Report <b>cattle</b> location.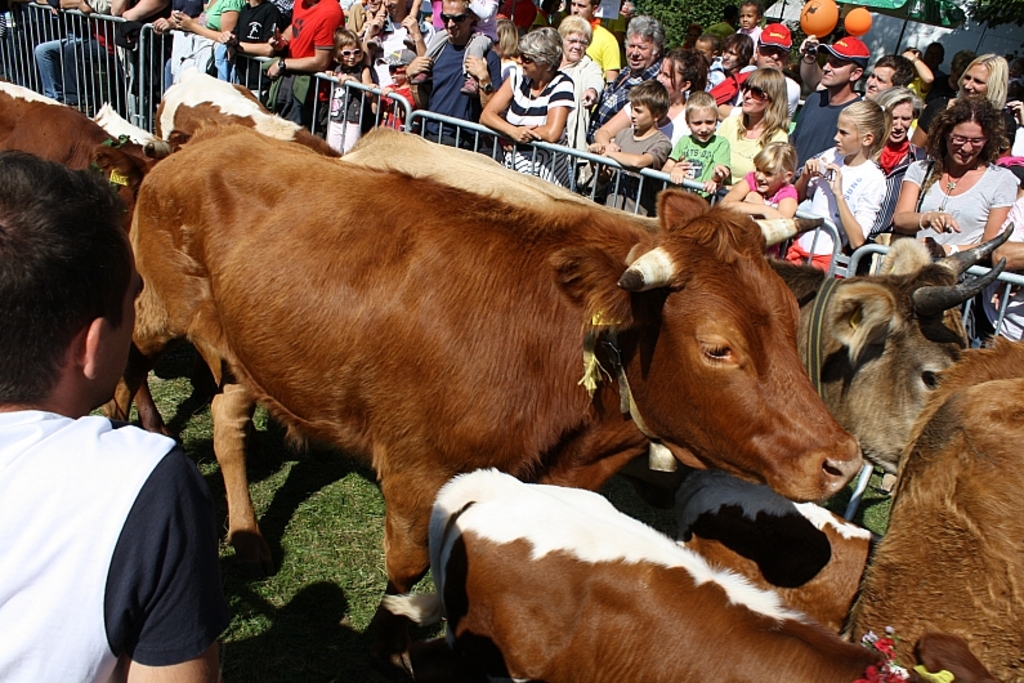
Report: l=426, t=470, r=994, b=682.
